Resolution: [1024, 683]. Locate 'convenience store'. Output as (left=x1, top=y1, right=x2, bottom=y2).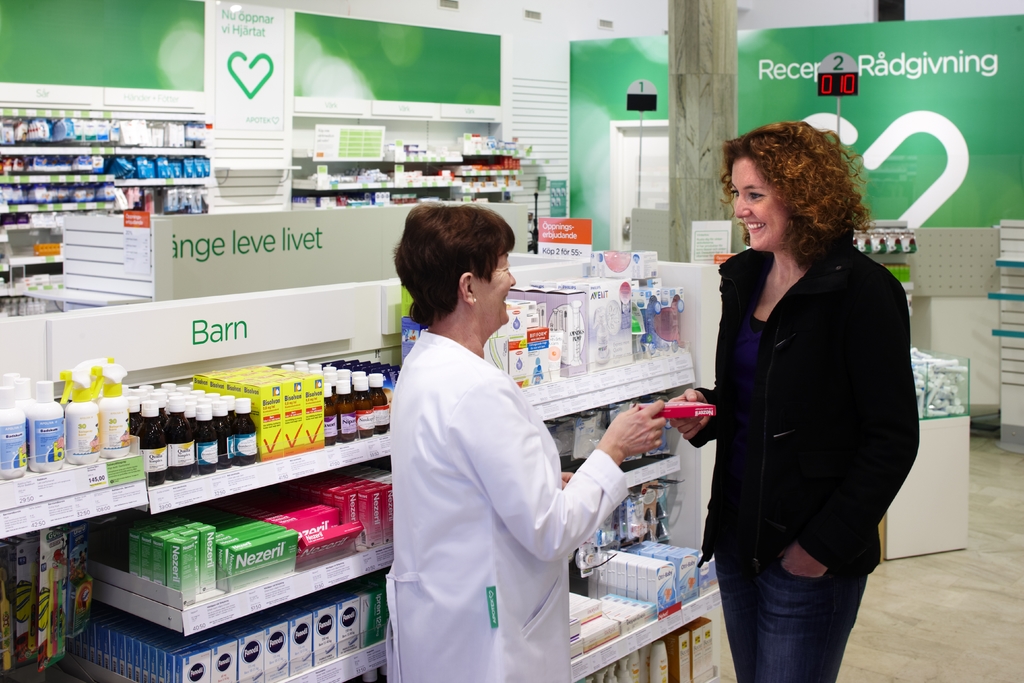
(left=0, top=0, right=1023, bottom=682).
